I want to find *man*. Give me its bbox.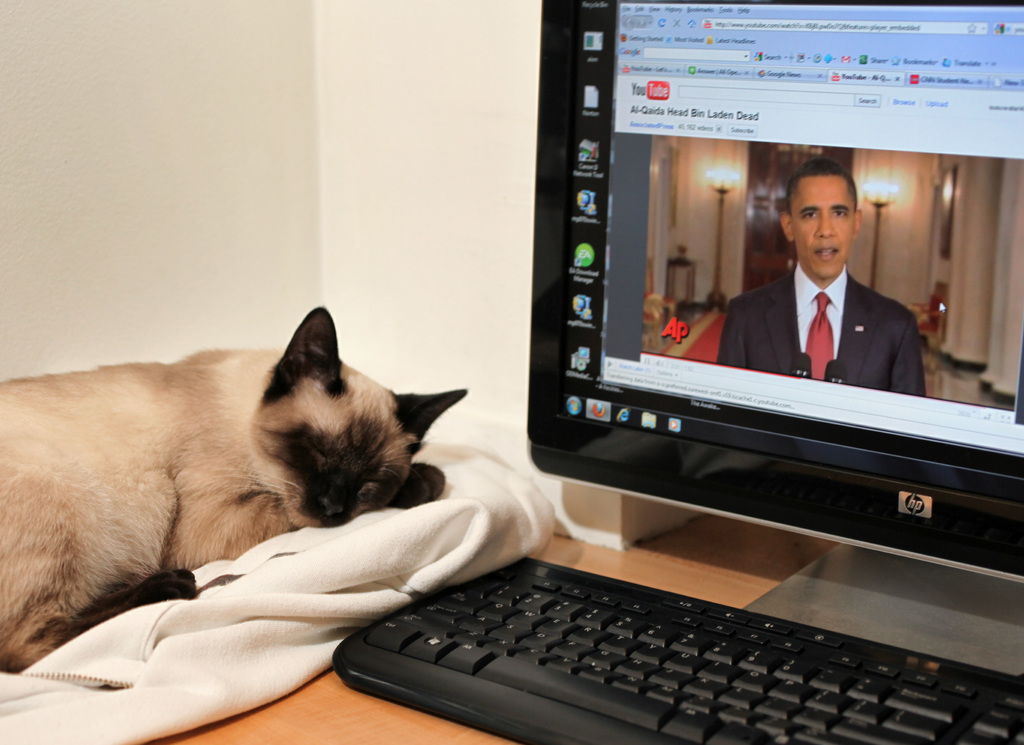
<region>746, 170, 943, 406</region>.
